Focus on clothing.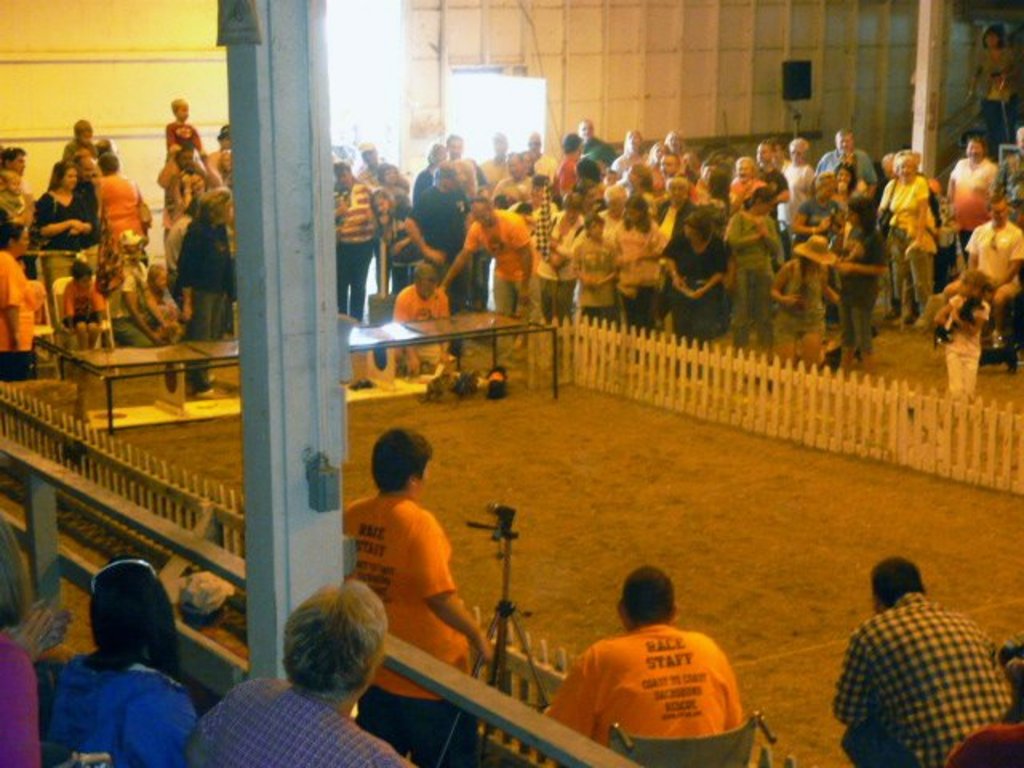
Focused at x1=488 y1=282 x2=533 y2=317.
